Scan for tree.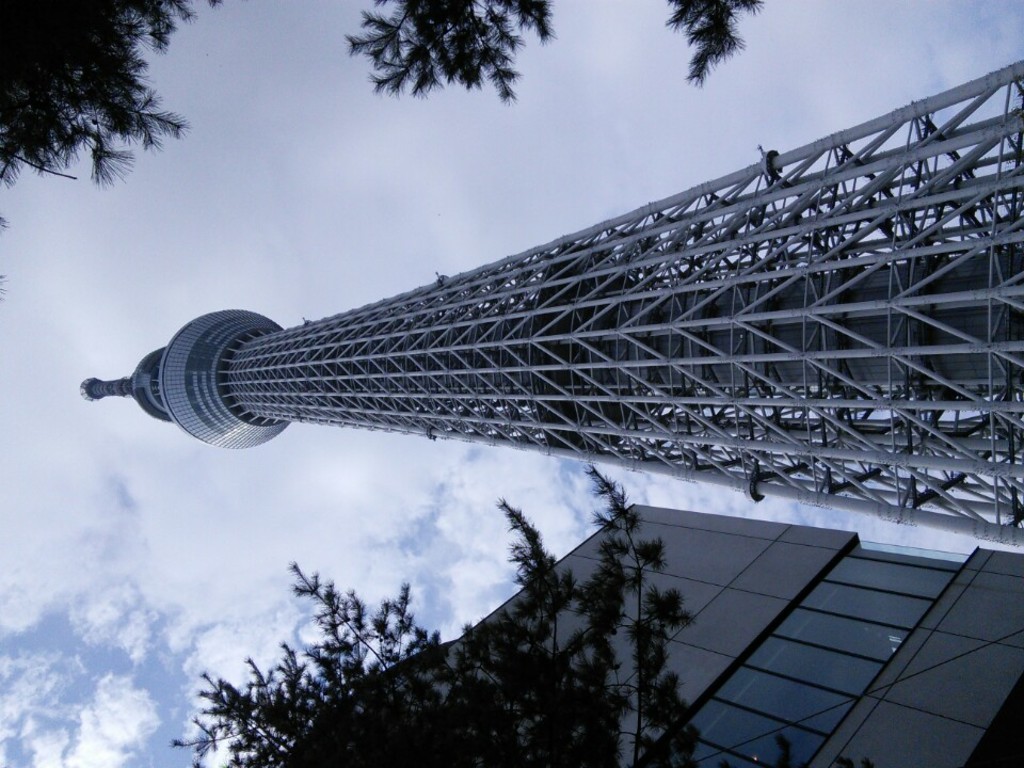
Scan result: [left=177, top=466, right=689, bottom=754].
